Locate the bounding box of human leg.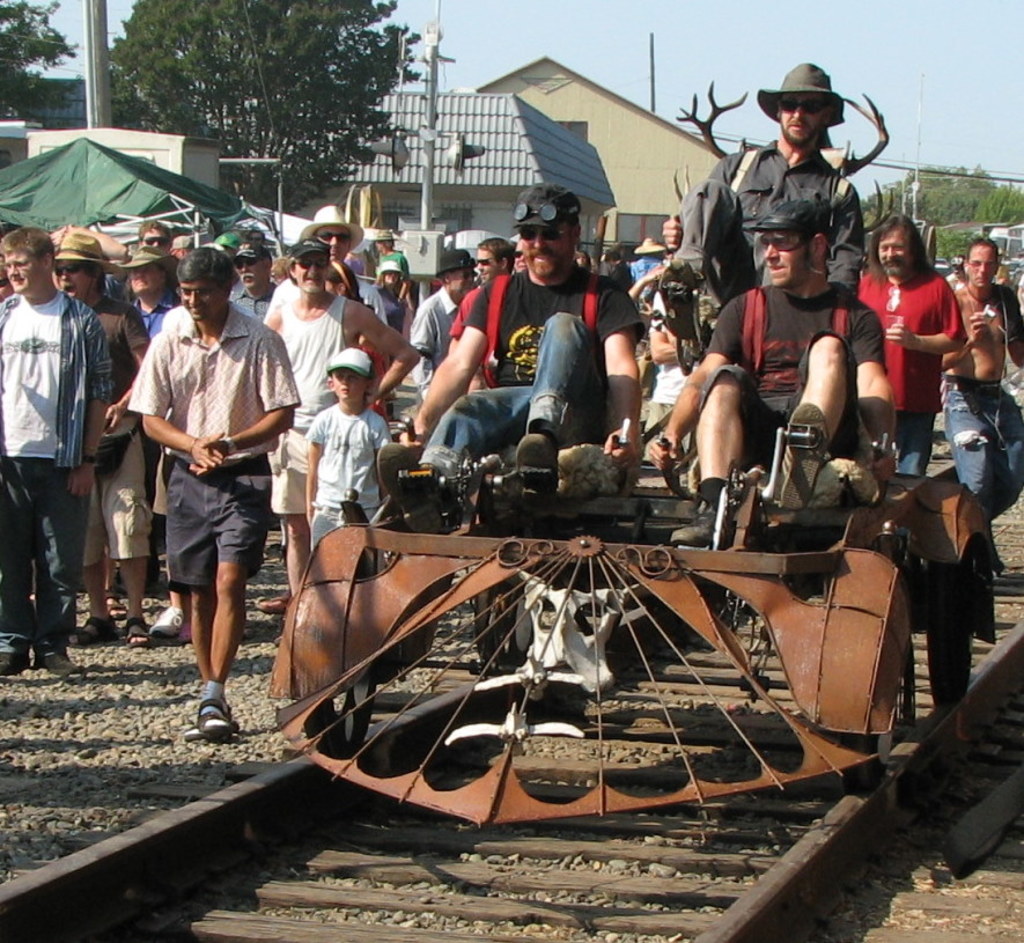
Bounding box: locate(776, 326, 861, 502).
